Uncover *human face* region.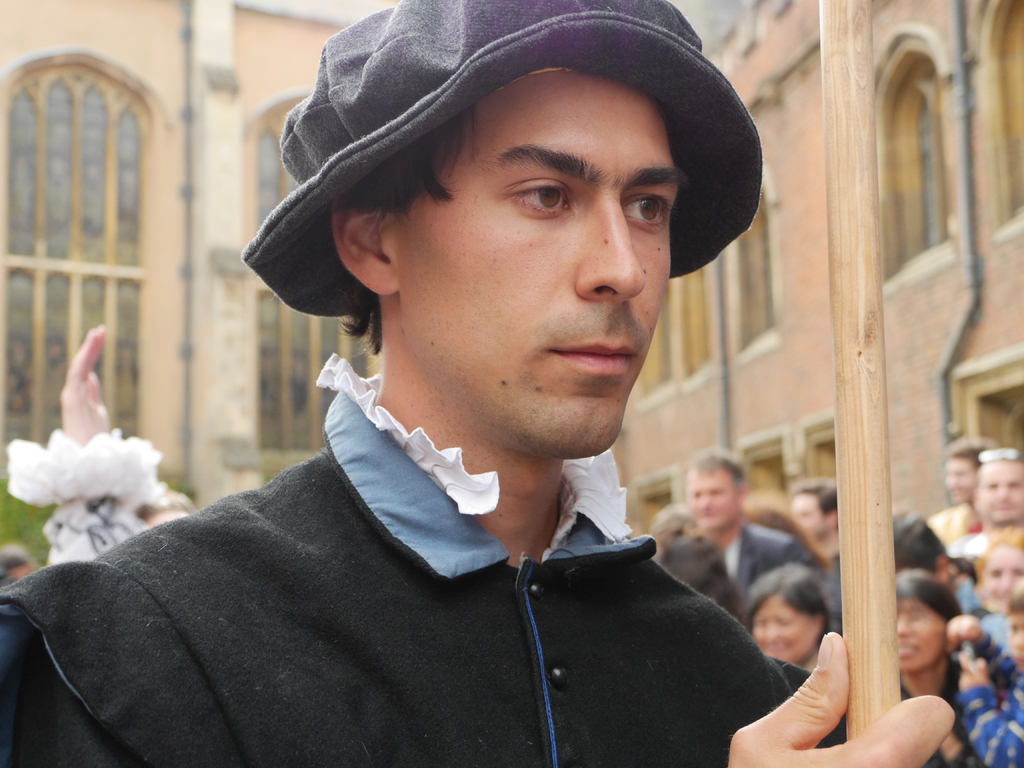
Uncovered: (1007, 609, 1023, 671).
